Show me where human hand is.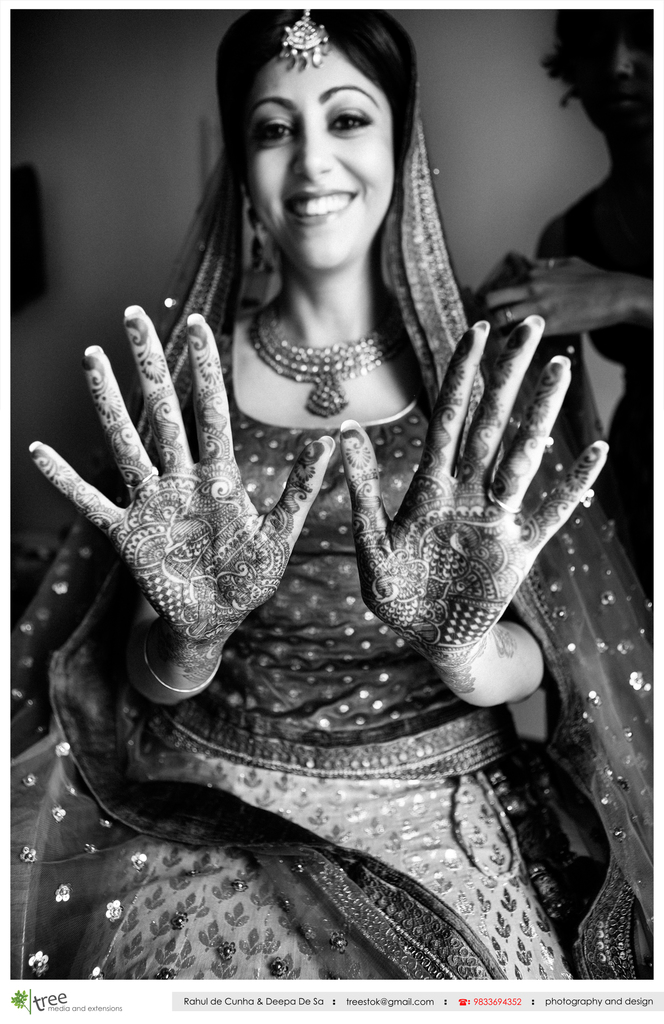
human hand is at <box>339,316,608,666</box>.
